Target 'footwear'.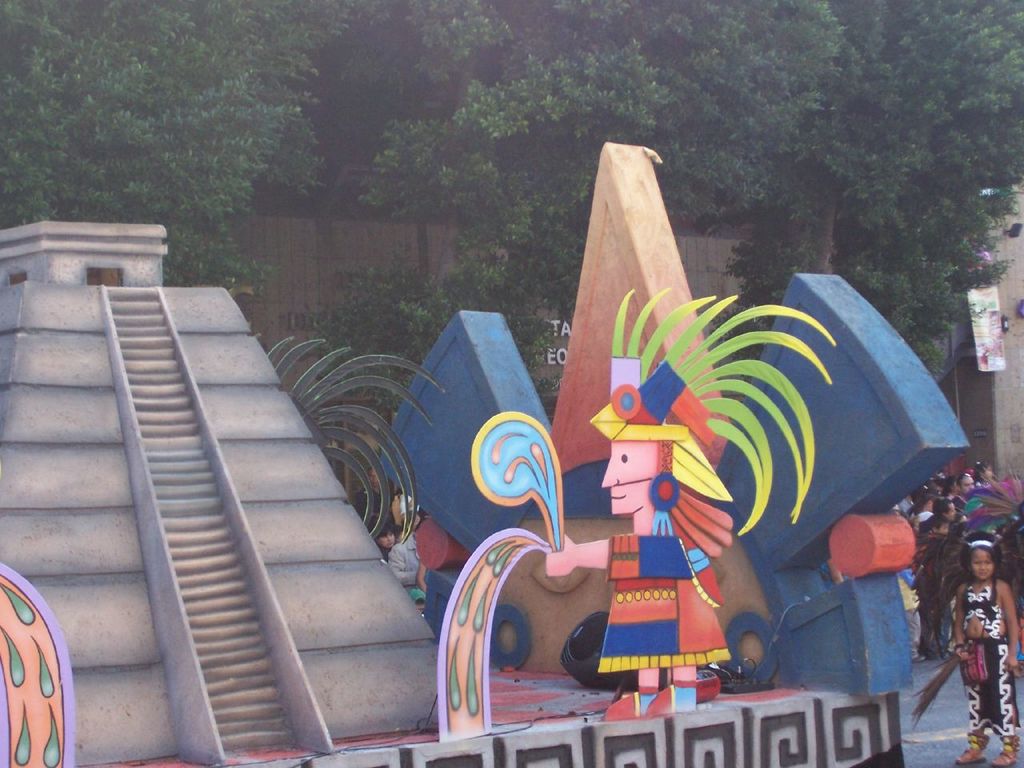
Target region: (x1=955, y1=749, x2=986, y2=766).
